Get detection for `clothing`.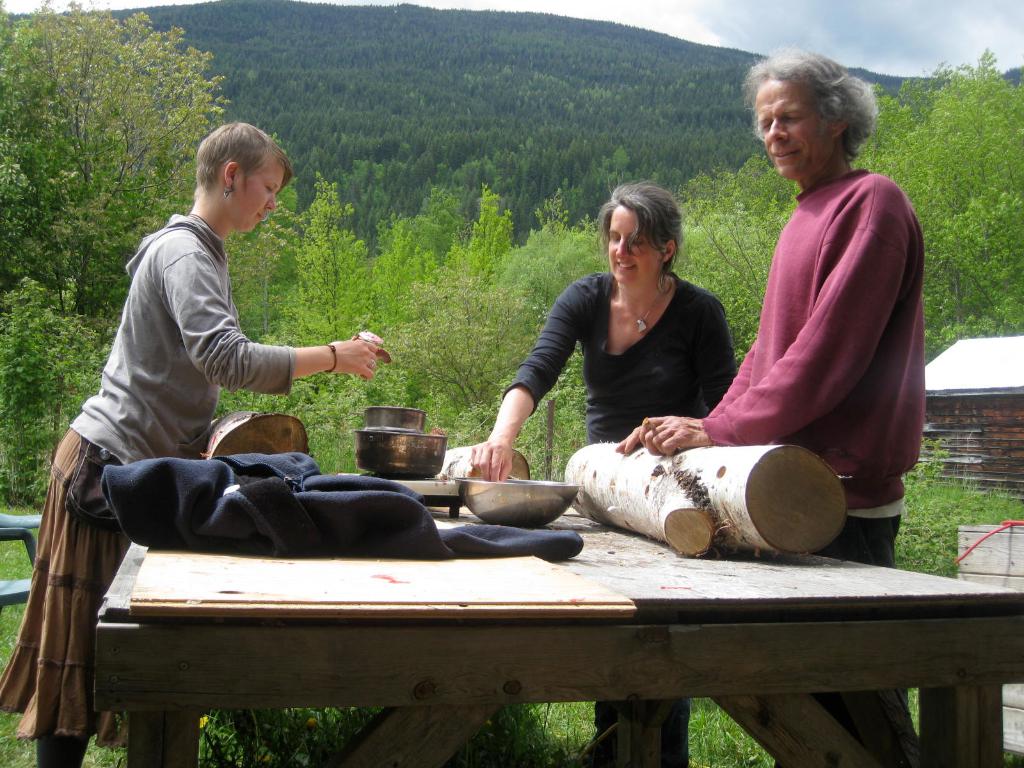
Detection: bbox(691, 164, 931, 568).
